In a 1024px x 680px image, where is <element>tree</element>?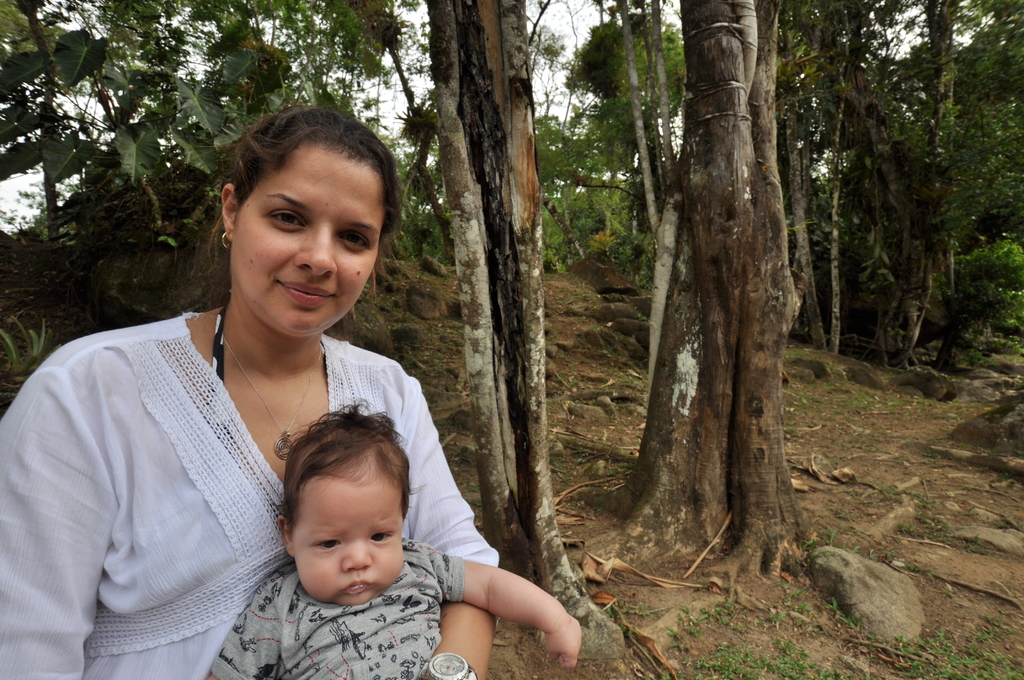
(left=966, top=4, right=1023, bottom=314).
